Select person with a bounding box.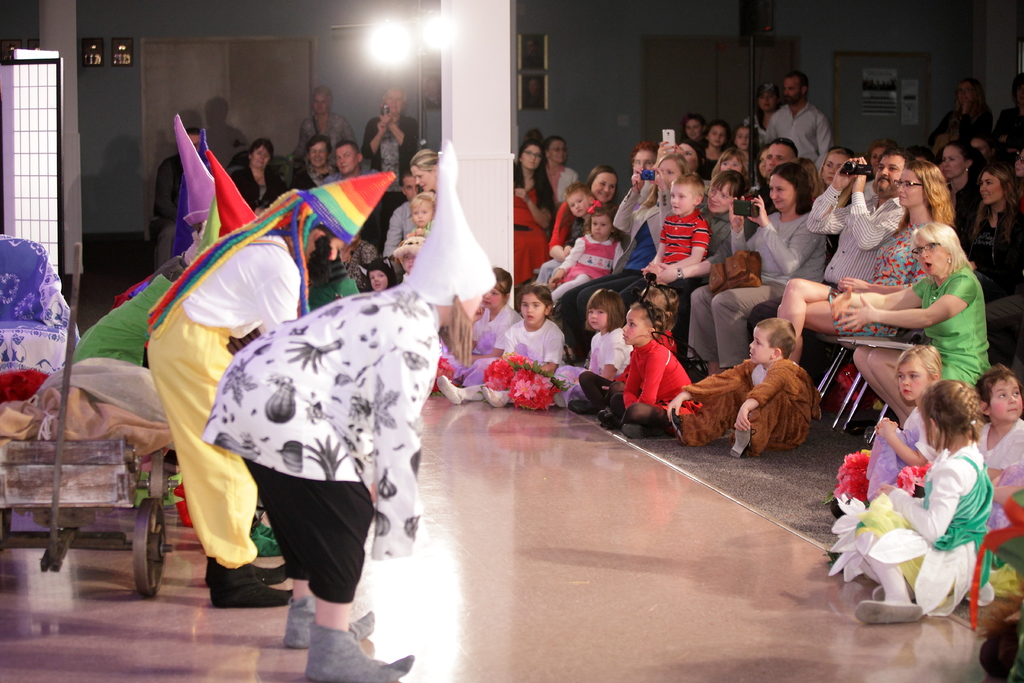
[433, 285, 564, 409].
